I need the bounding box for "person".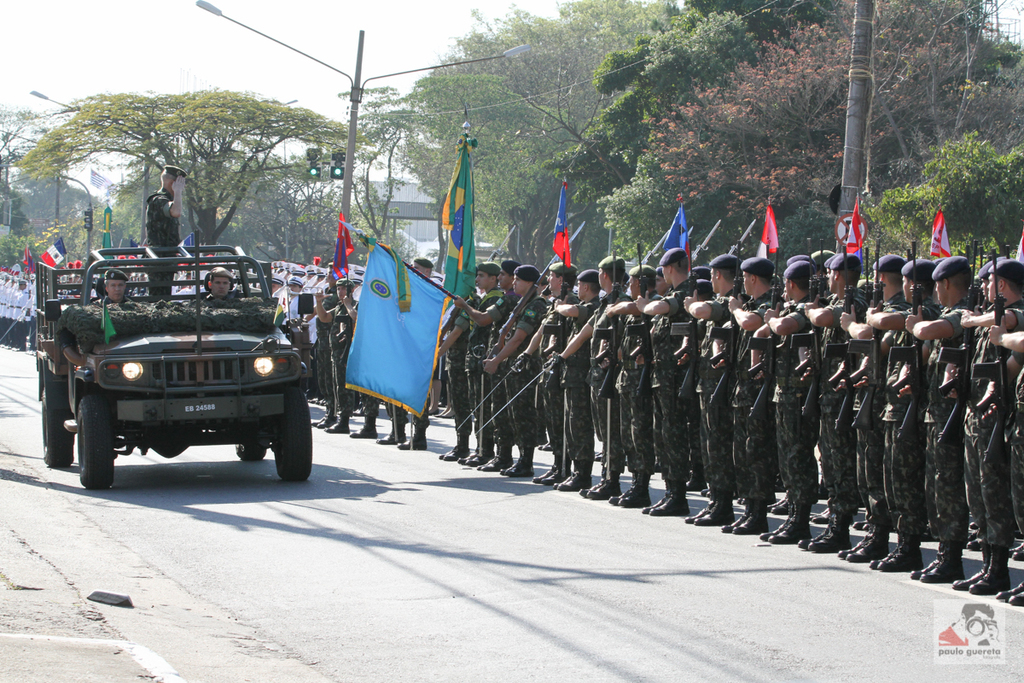
Here it is: x1=99 y1=268 x2=146 y2=340.
